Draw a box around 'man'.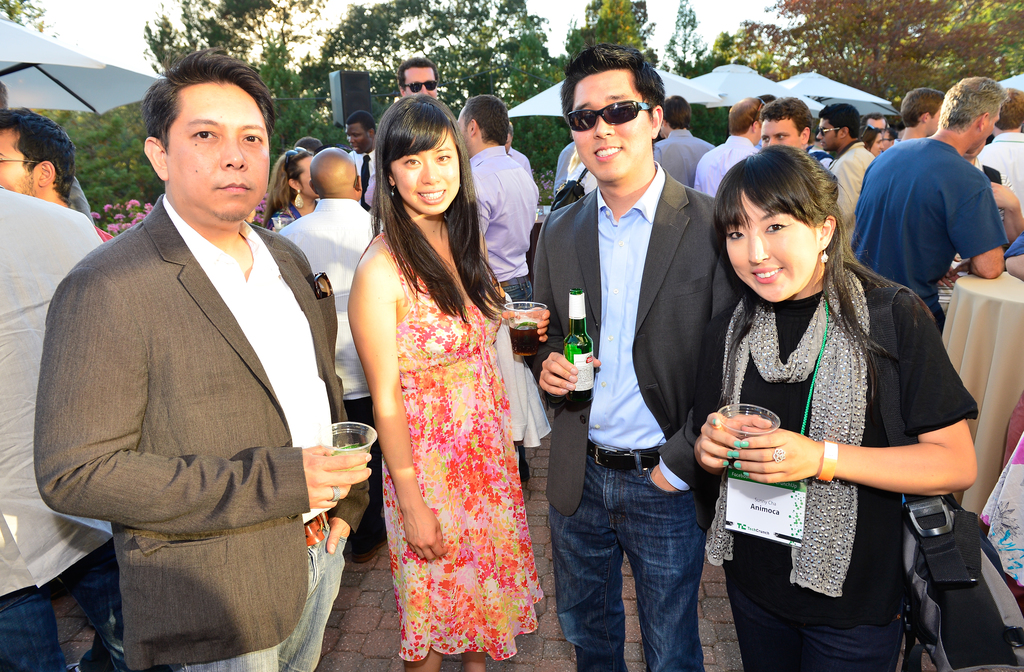
BBox(274, 144, 383, 563).
